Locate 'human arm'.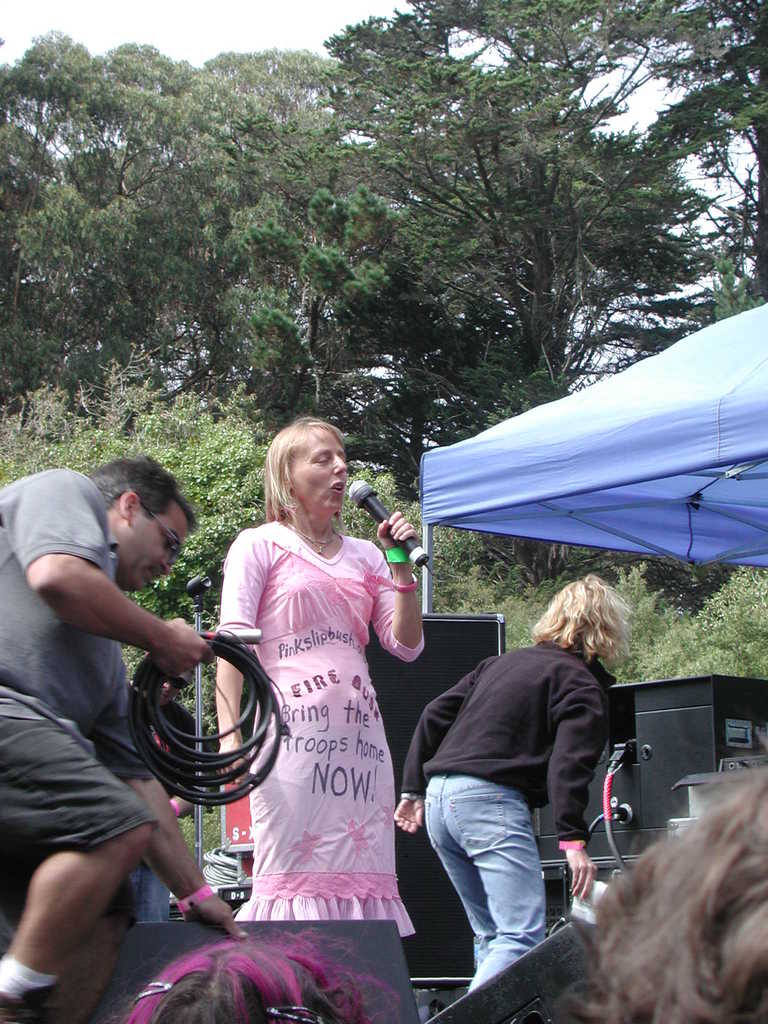
Bounding box: <box>105,648,266,934</box>.
